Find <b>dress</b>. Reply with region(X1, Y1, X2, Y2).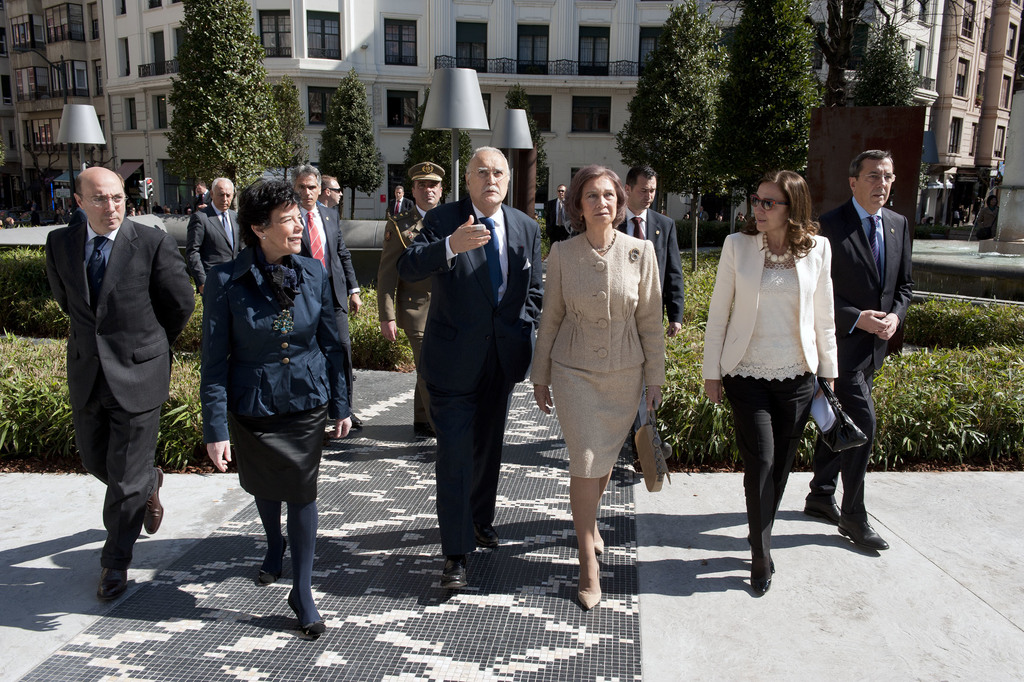
region(529, 229, 667, 476).
